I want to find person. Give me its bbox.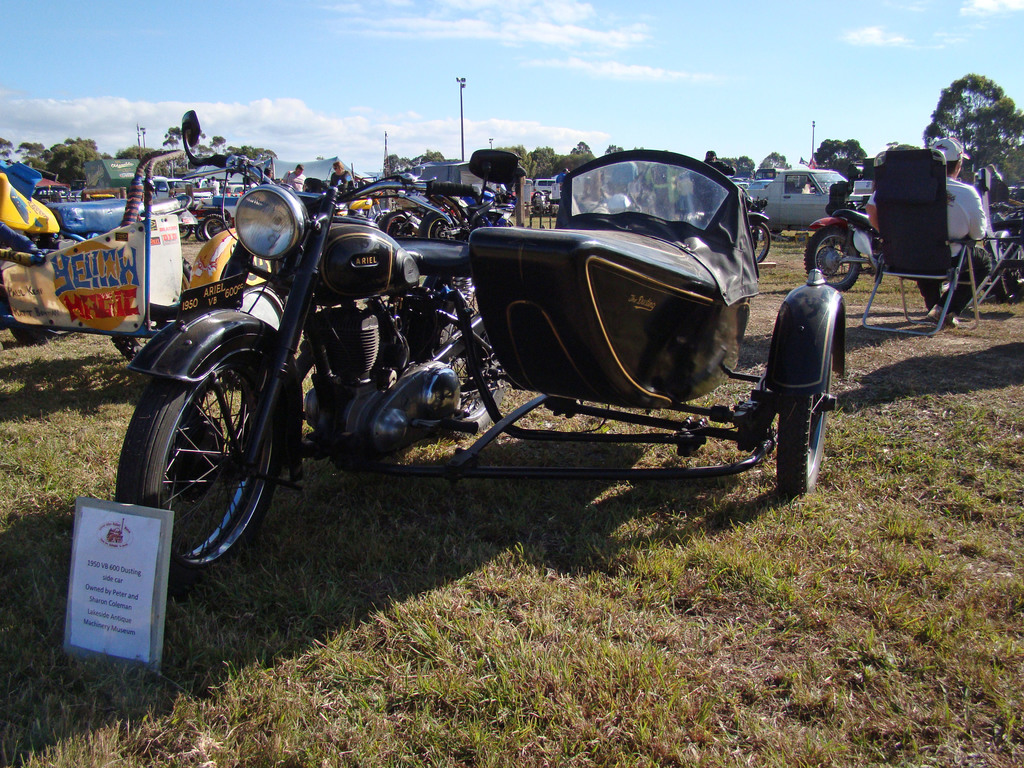
{"x1": 867, "y1": 135, "x2": 991, "y2": 323}.
